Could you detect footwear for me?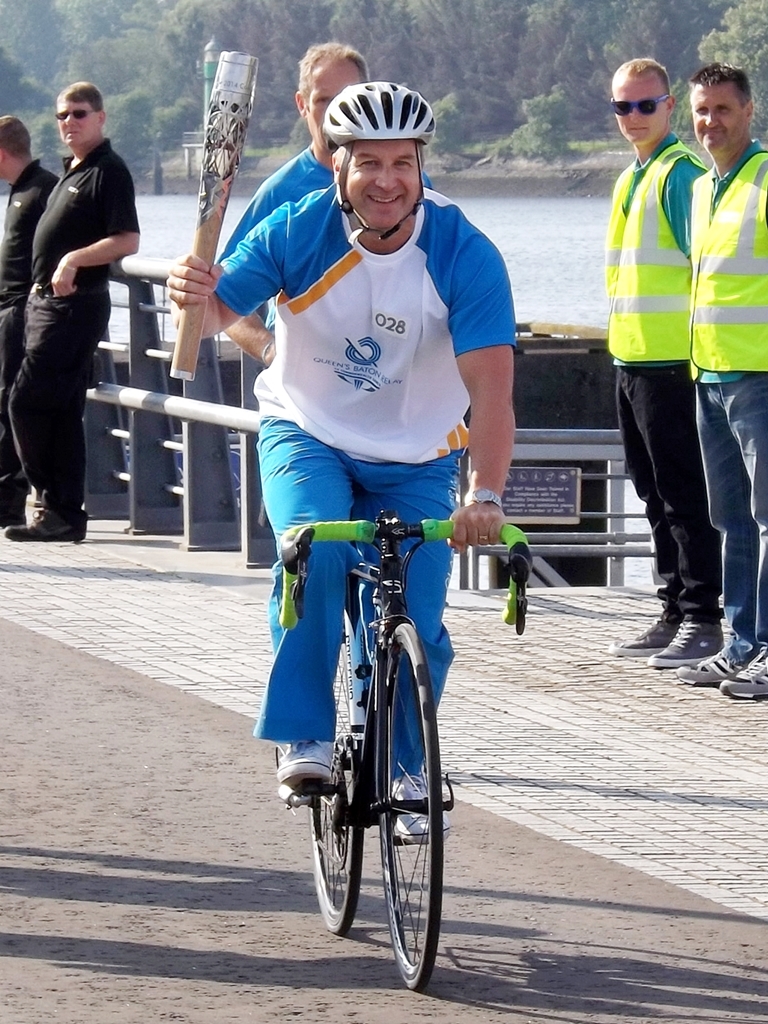
Detection result: <box>673,653,735,683</box>.
